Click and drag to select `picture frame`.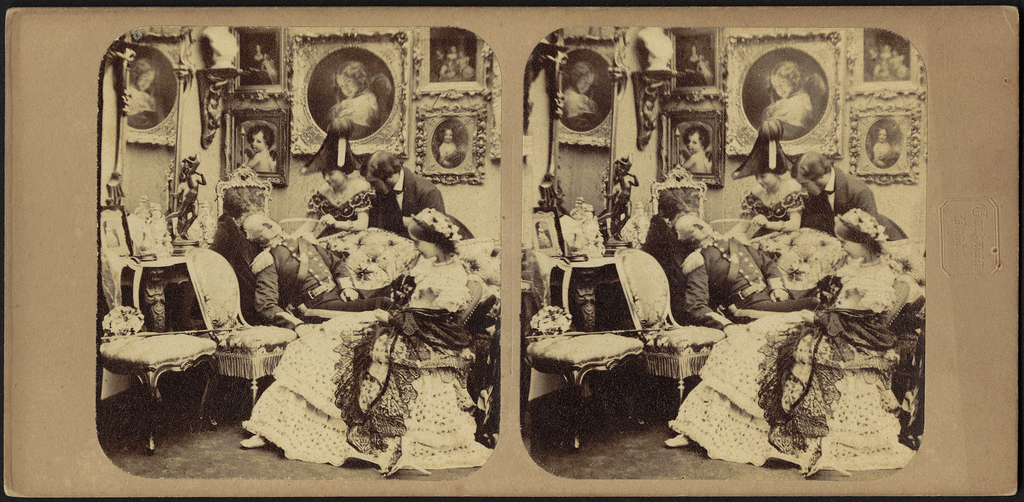
Selection: bbox(662, 29, 720, 96).
